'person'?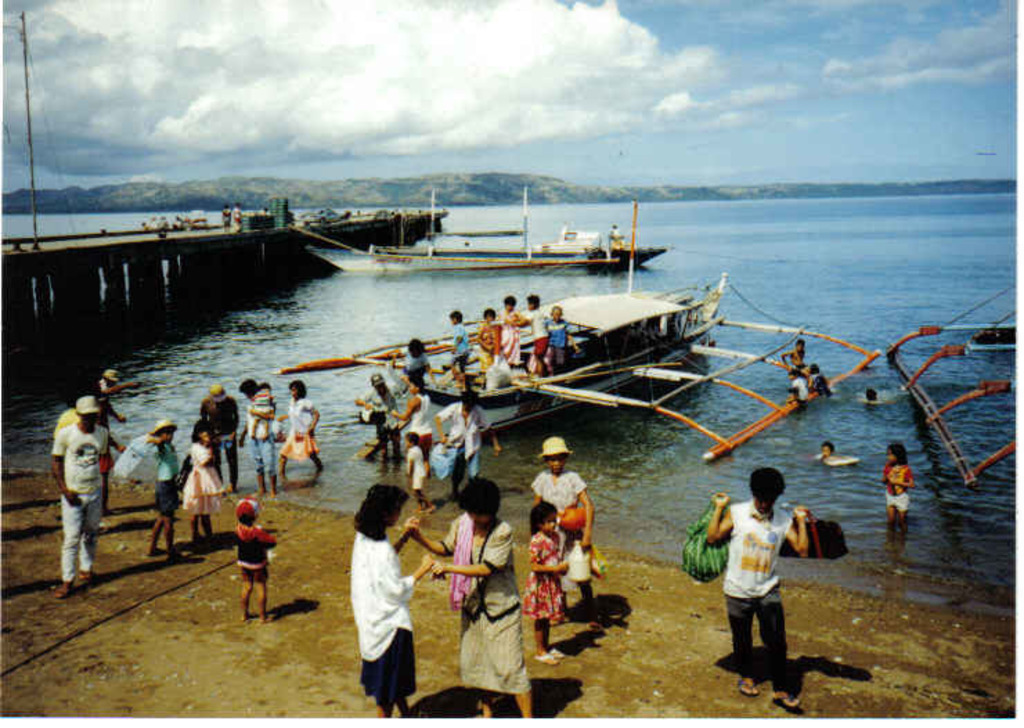
x1=141, y1=417, x2=190, y2=562
